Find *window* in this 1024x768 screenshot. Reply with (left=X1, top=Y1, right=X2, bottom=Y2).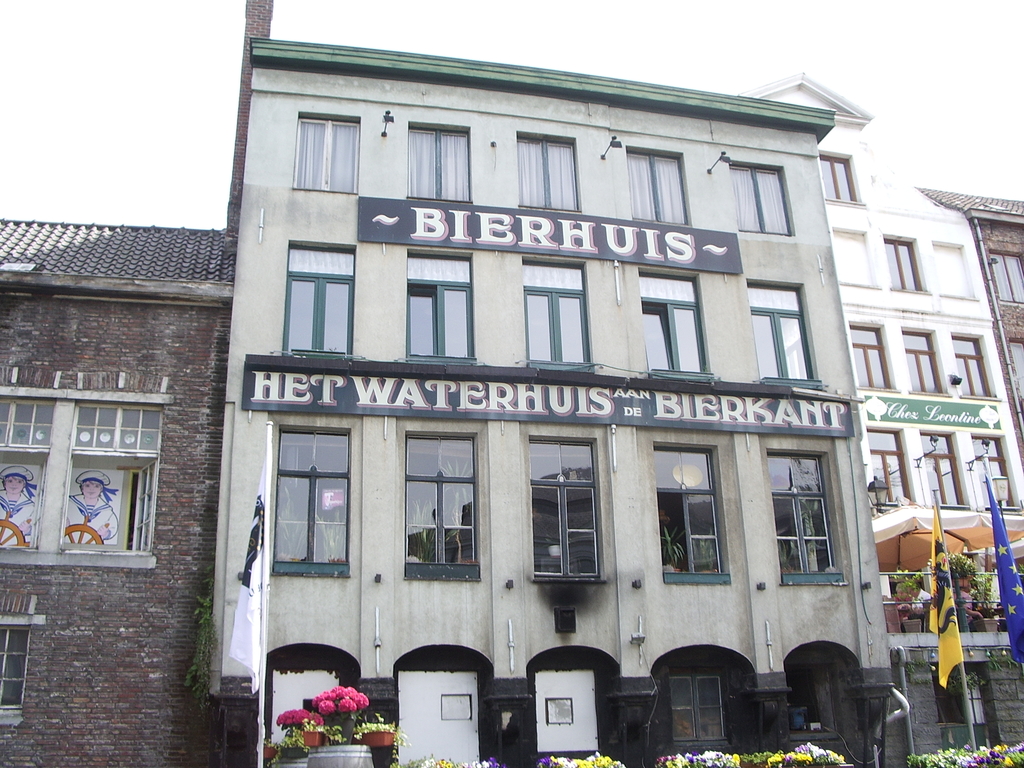
(left=517, top=130, right=582, bottom=220).
